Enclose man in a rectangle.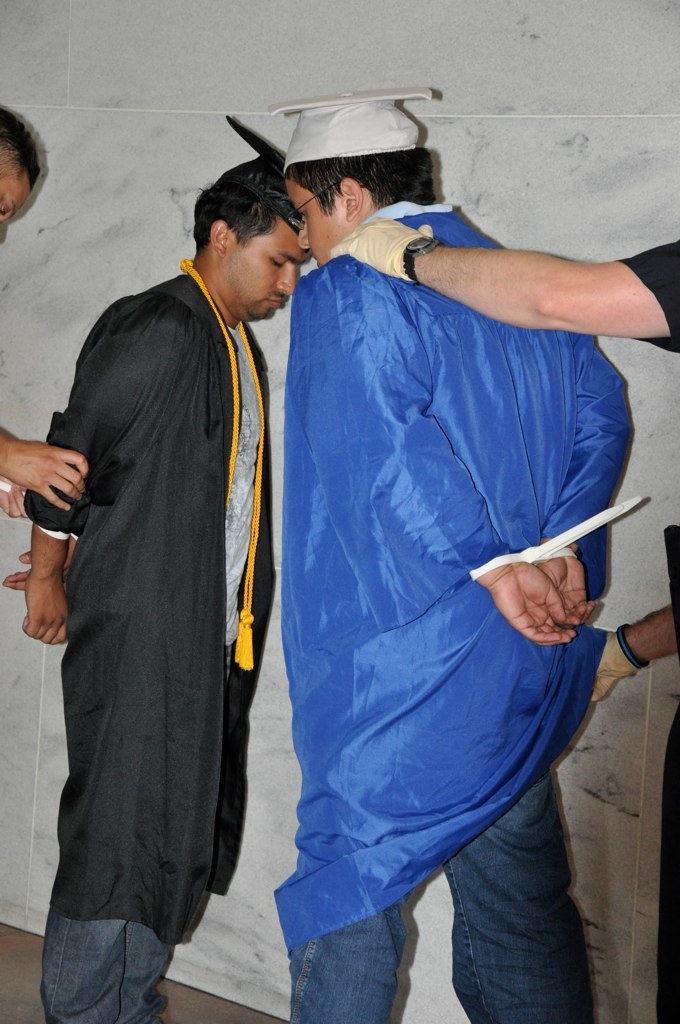
[left=0, top=100, right=88, bottom=522].
